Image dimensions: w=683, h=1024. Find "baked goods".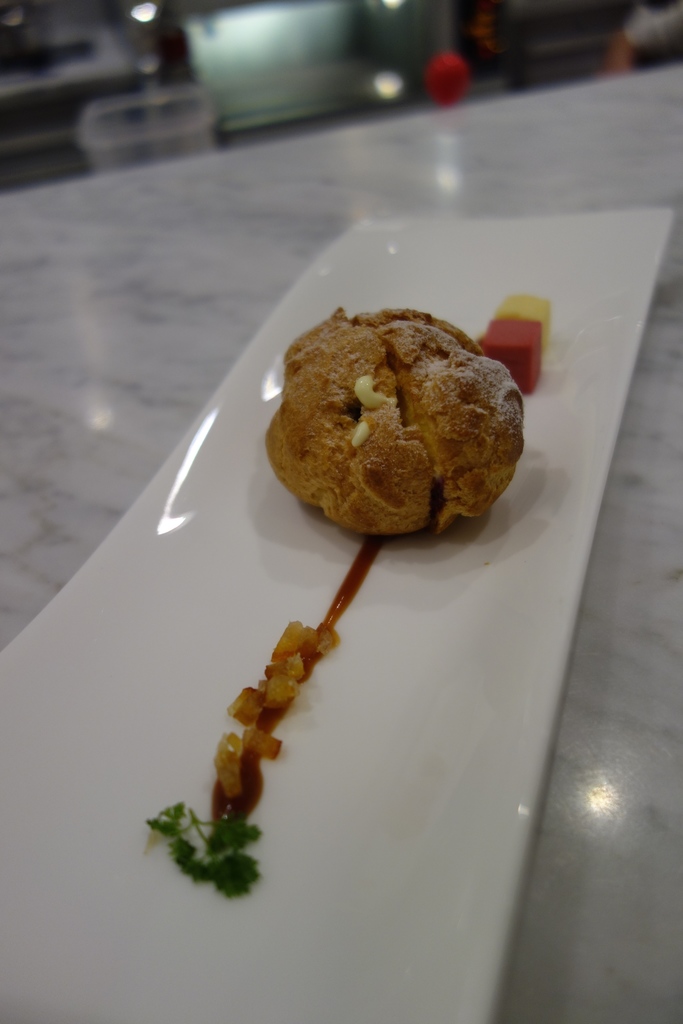
[260, 305, 525, 540].
